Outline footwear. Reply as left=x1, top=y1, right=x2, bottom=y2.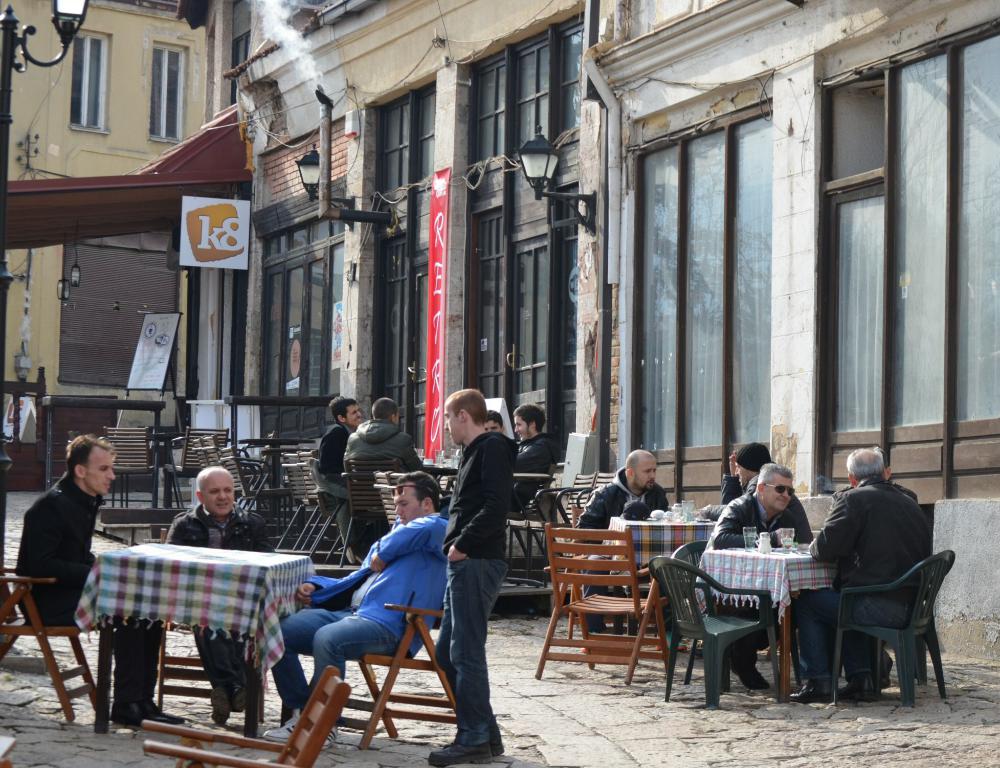
left=261, top=712, right=347, bottom=750.
